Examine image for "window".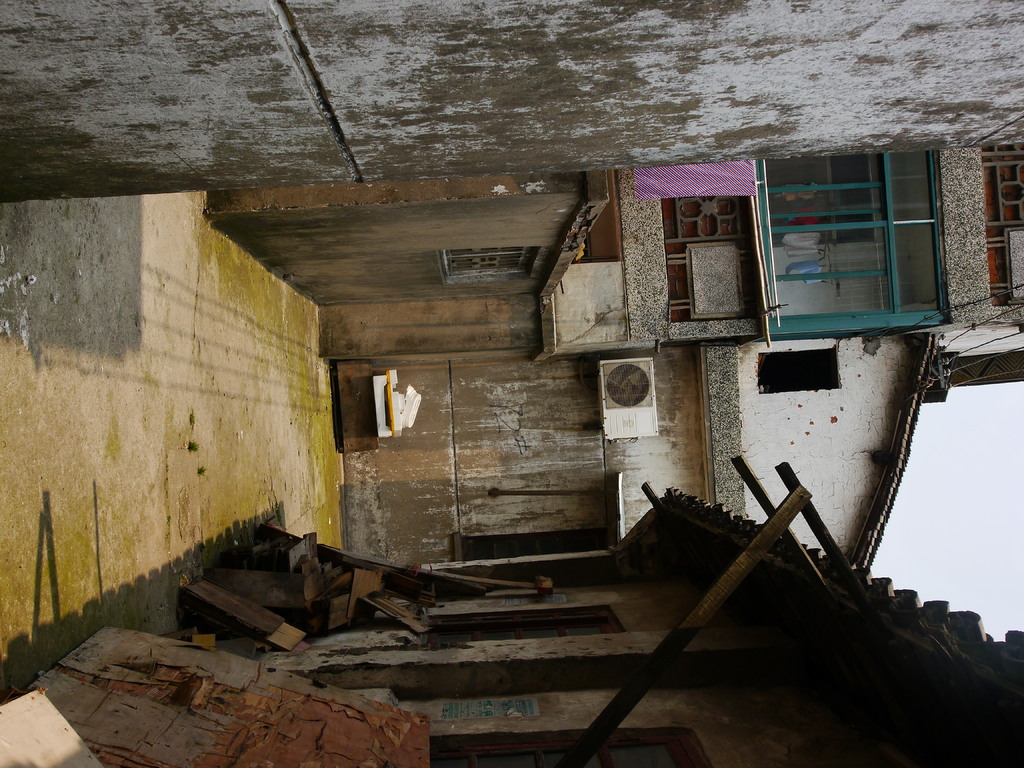
Examination result: 429:605:624:650.
